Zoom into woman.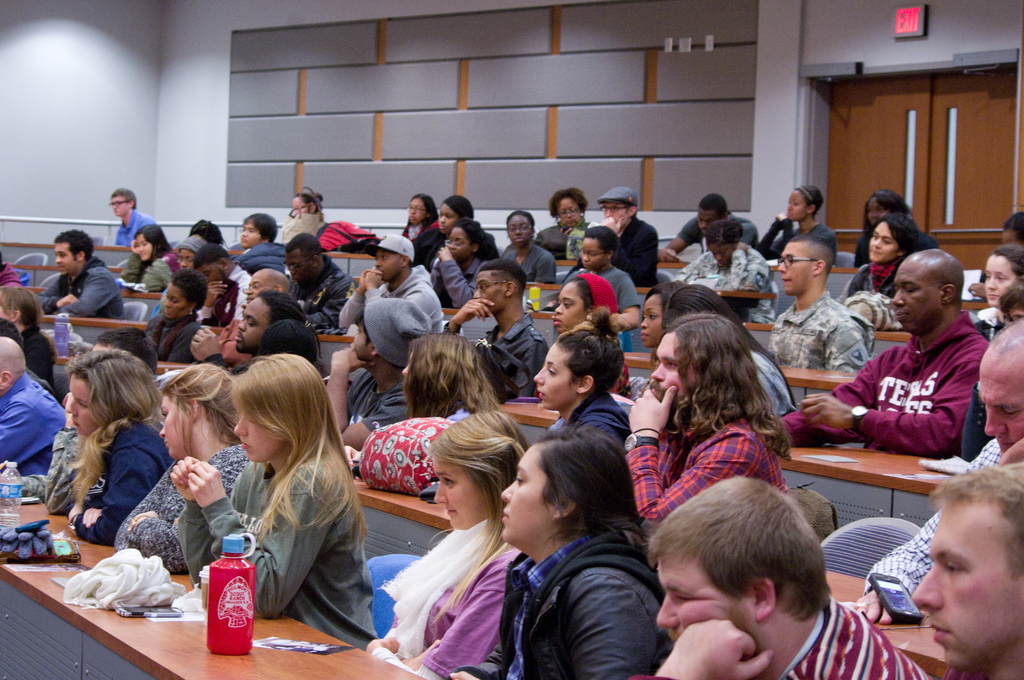
Zoom target: bbox=[840, 214, 933, 299].
